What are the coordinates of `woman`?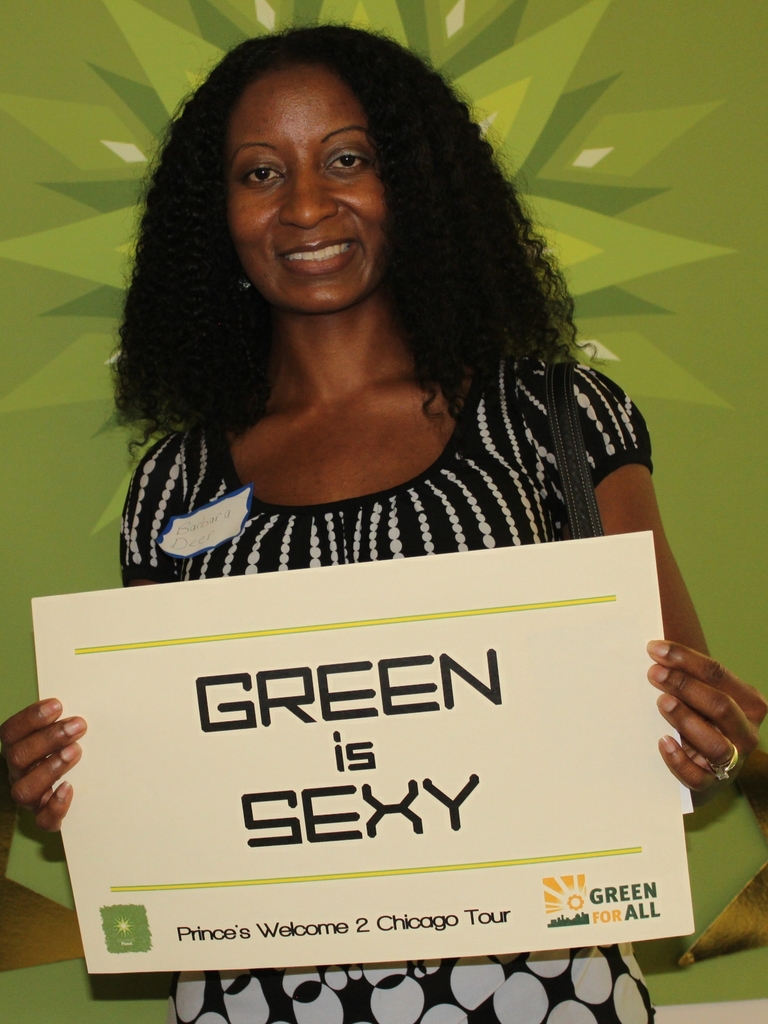
<region>0, 26, 767, 1023</region>.
